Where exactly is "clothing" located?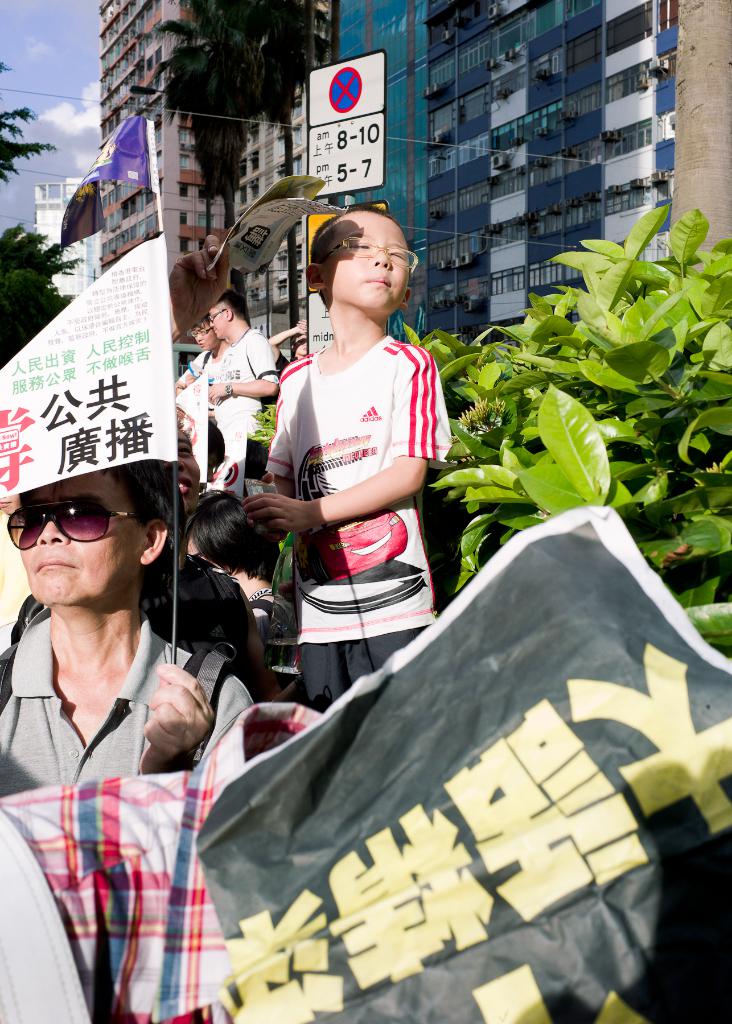
Its bounding box is 0,689,326,1023.
